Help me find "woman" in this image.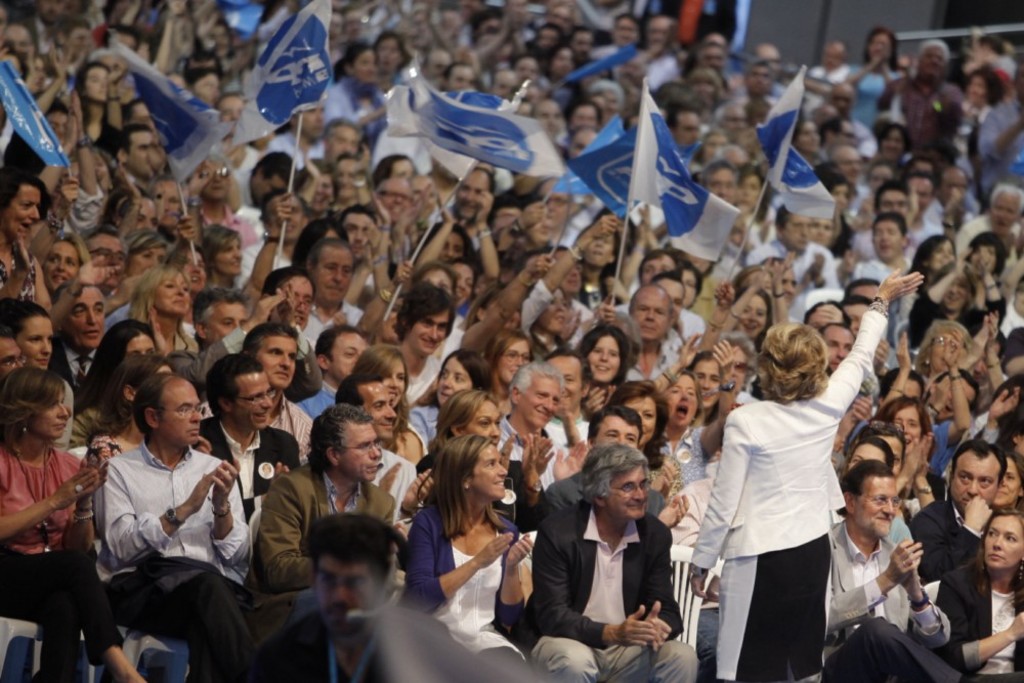
Found it: 0 362 156 682.
